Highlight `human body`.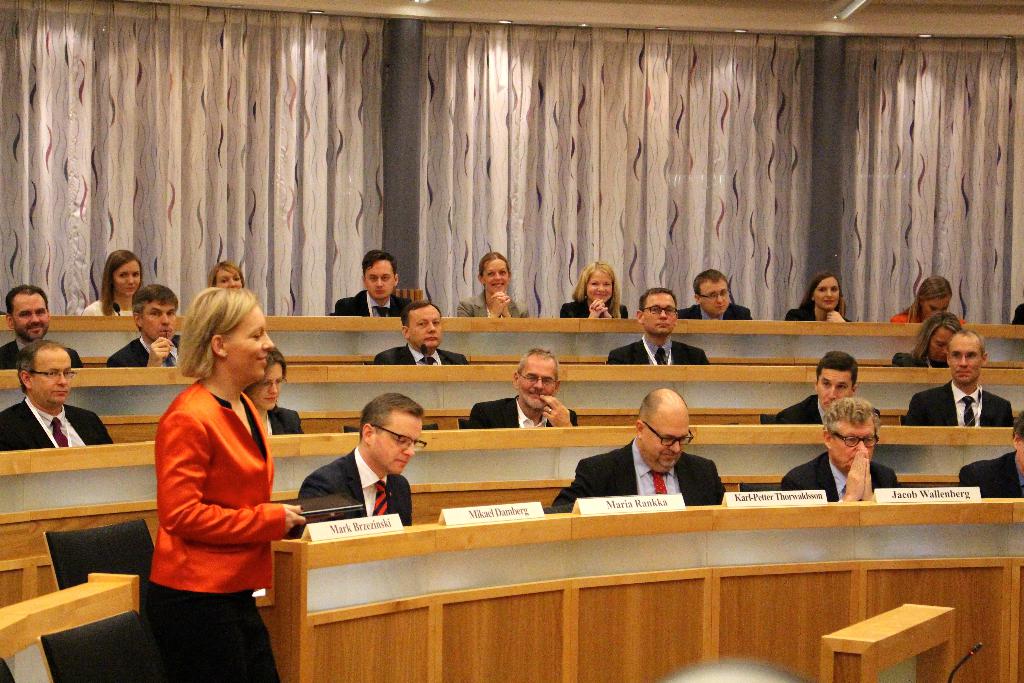
Highlighted region: select_region(0, 286, 77, 368).
